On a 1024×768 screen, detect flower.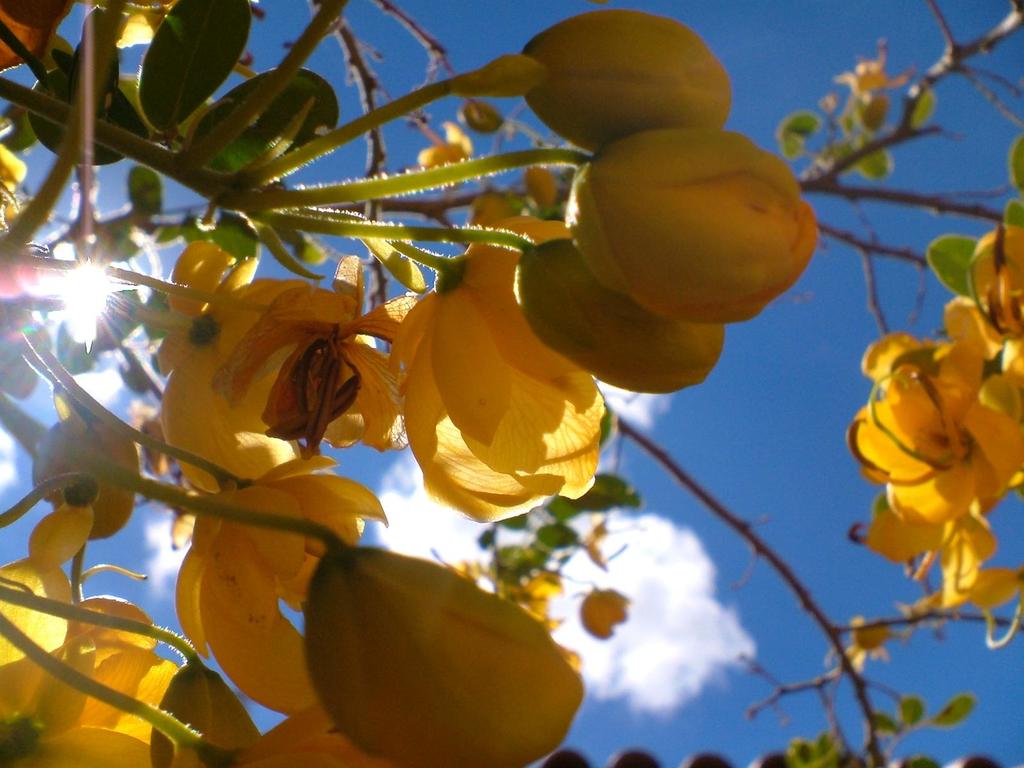
rect(298, 237, 330, 267).
